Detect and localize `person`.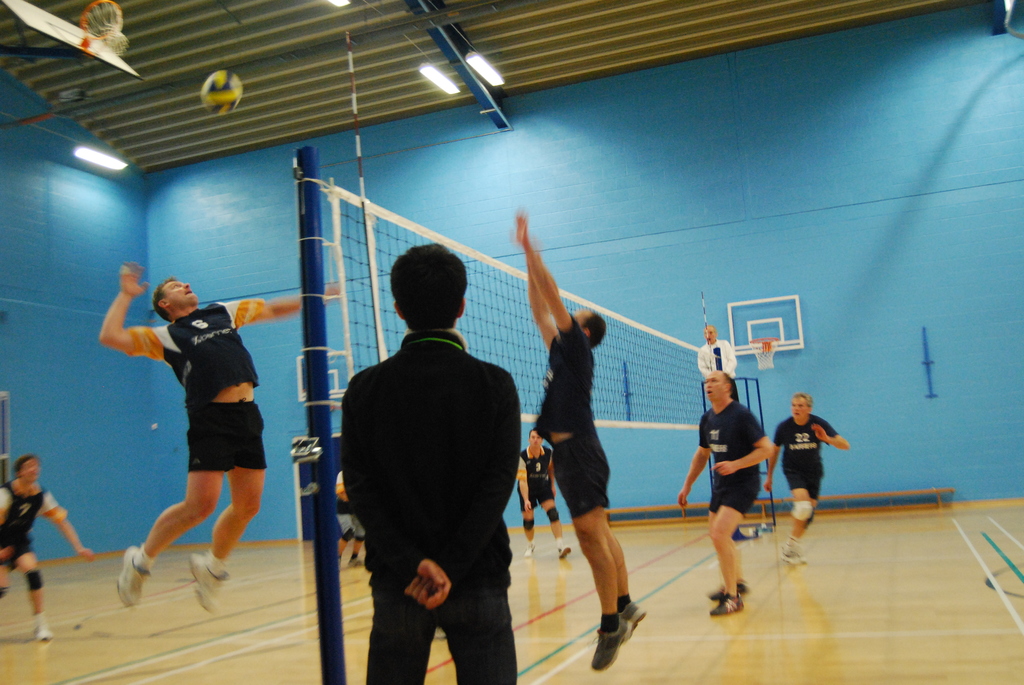
Localized at detection(514, 427, 572, 561).
